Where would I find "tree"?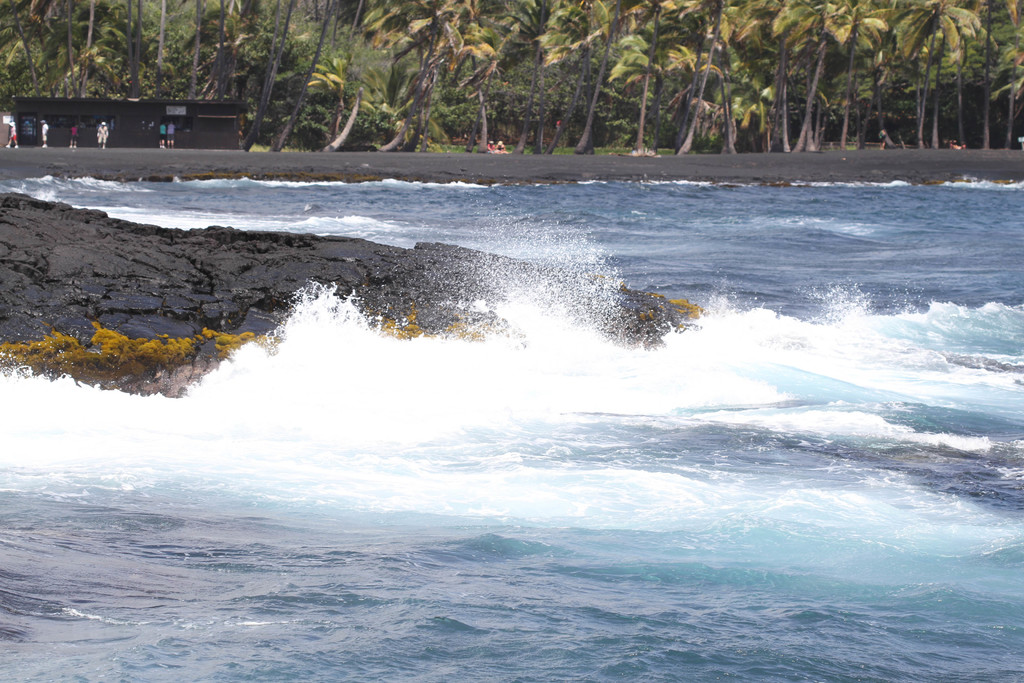
At {"x1": 881, "y1": 0, "x2": 986, "y2": 154}.
